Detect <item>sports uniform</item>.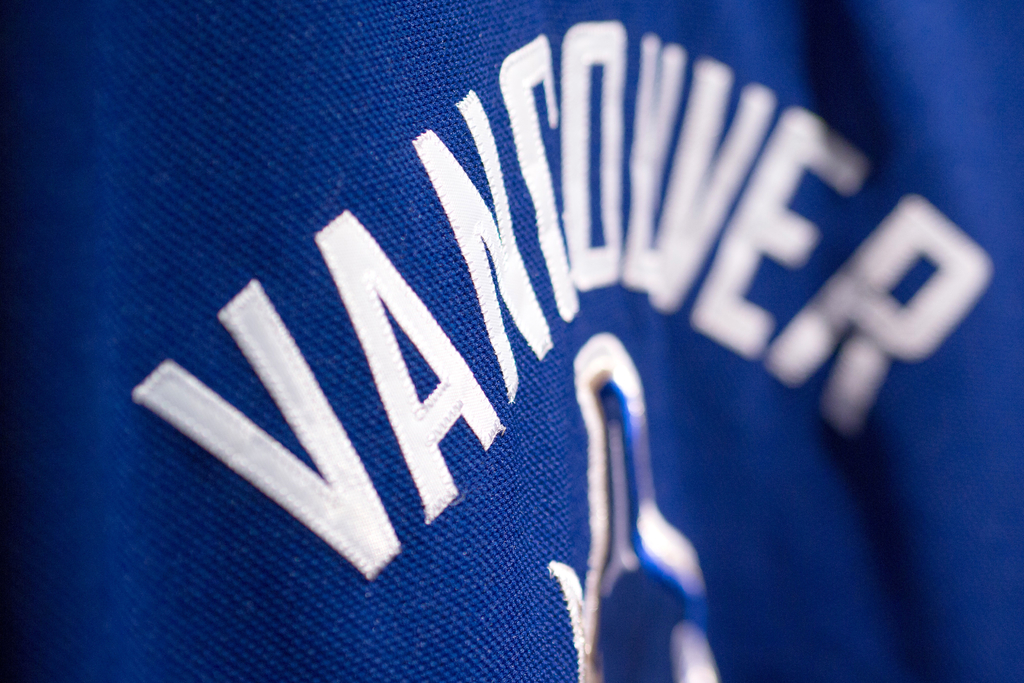
Detected at crop(1, 4, 1018, 680).
